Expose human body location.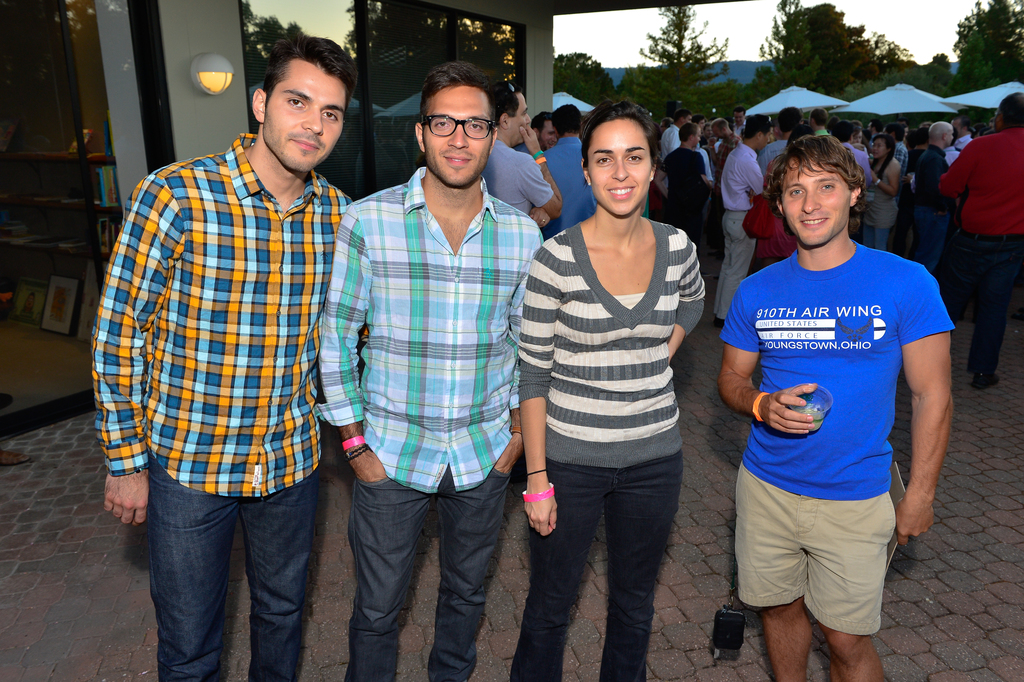
Exposed at <region>719, 134, 940, 681</region>.
